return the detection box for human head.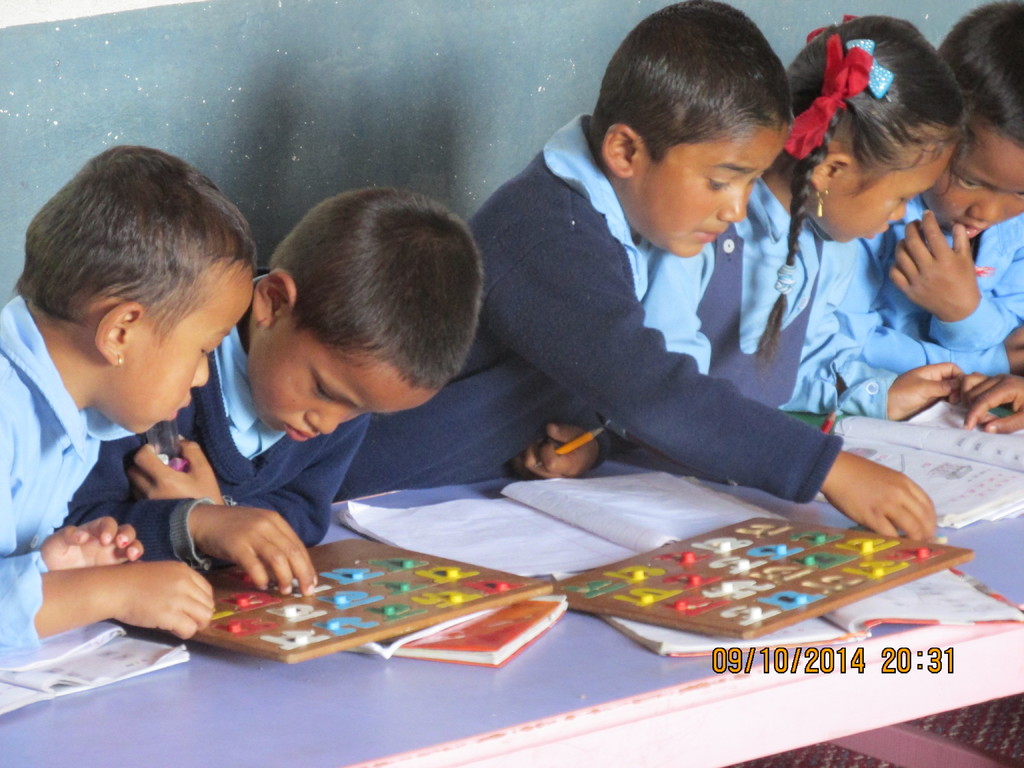
595, 0, 790, 262.
